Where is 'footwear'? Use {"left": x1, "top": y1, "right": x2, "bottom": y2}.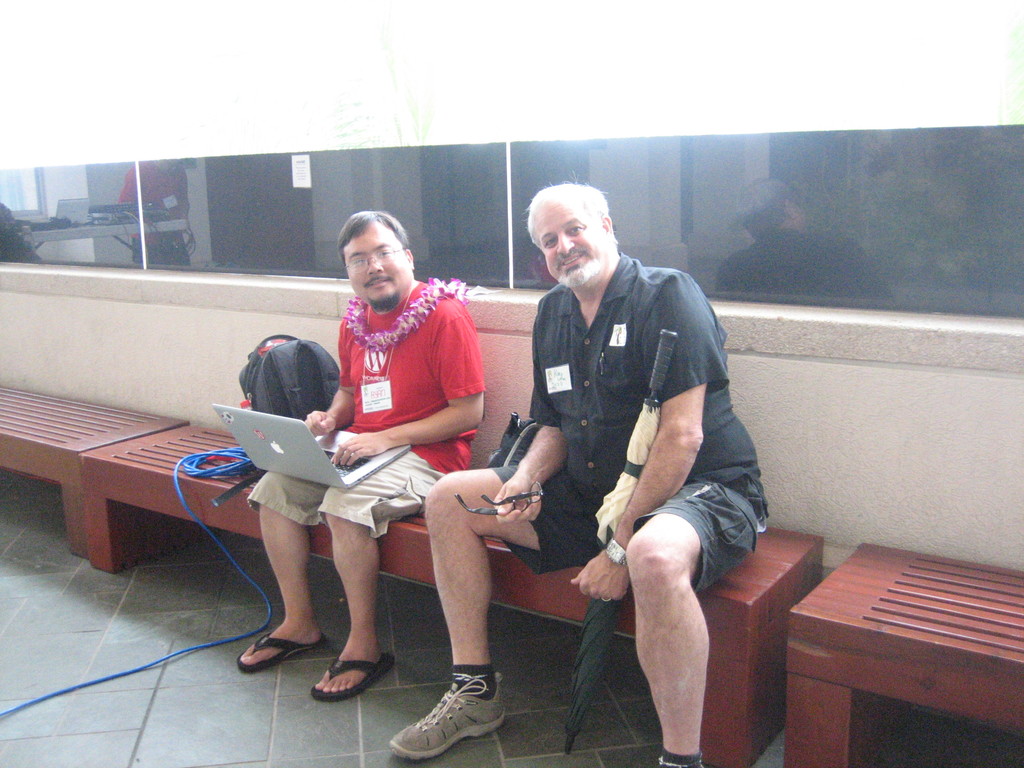
{"left": 310, "top": 657, "right": 394, "bottom": 705}.
